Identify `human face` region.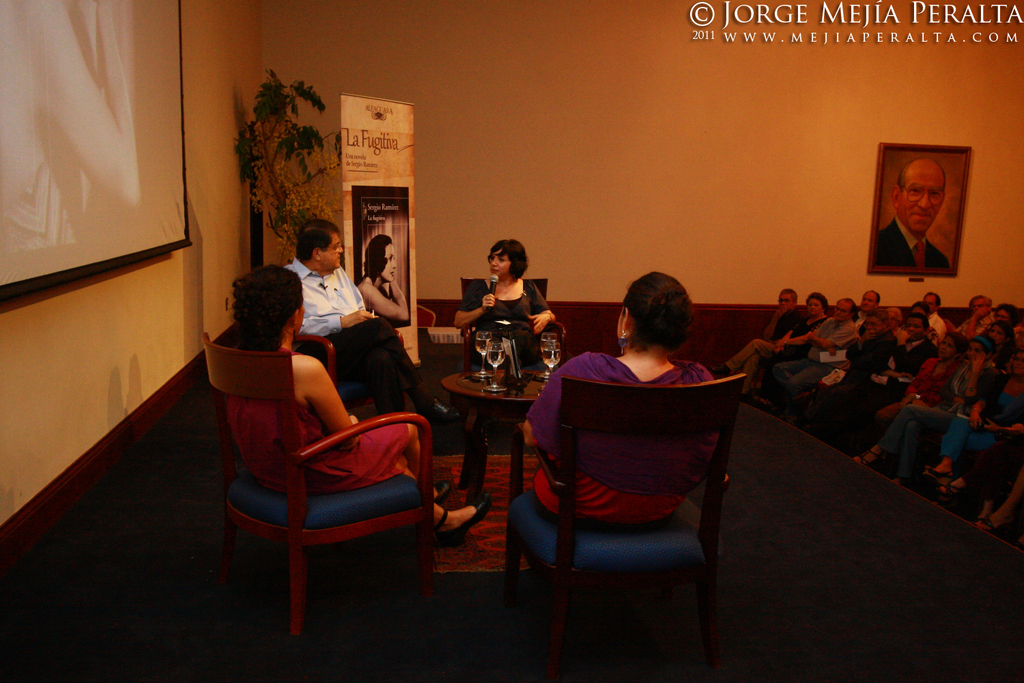
Region: BBox(911, 307, 931, 316).
